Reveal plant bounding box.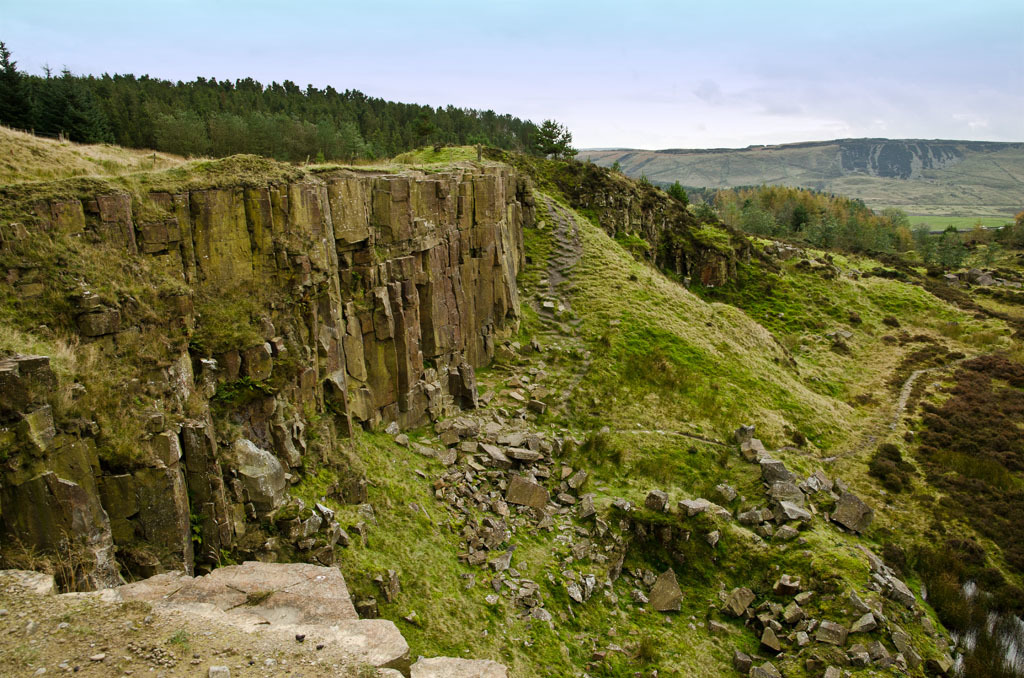
Revealed: 187:511:207:545.
